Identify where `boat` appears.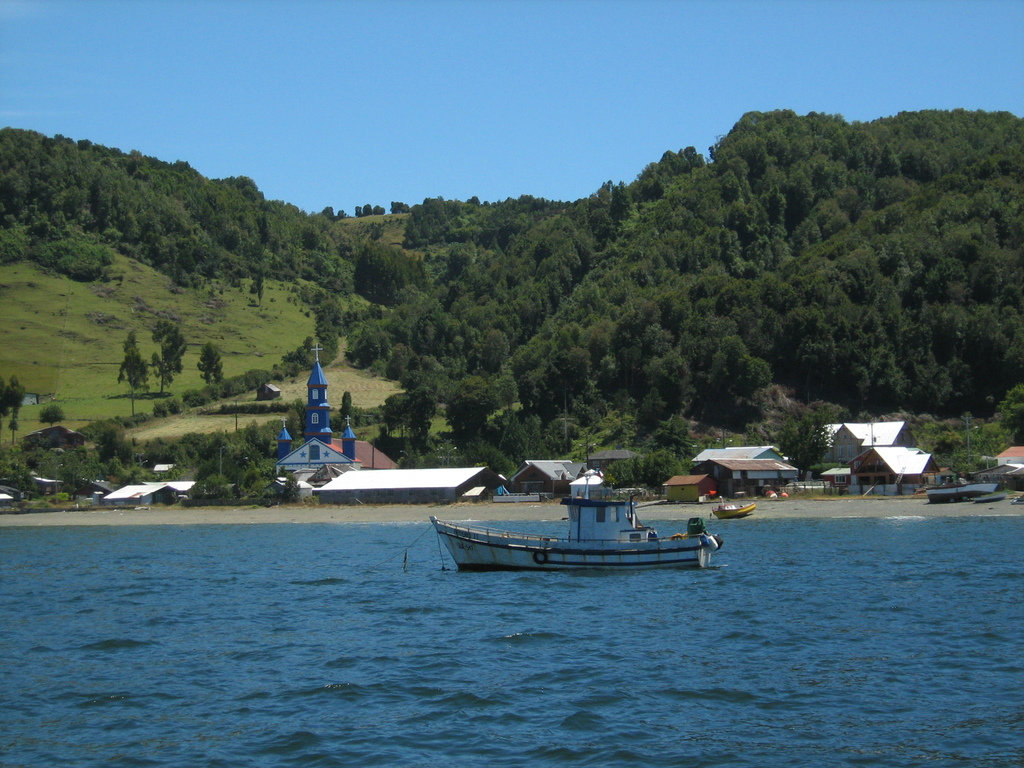
Appears at bbox=(419, 465, 778, 576).
